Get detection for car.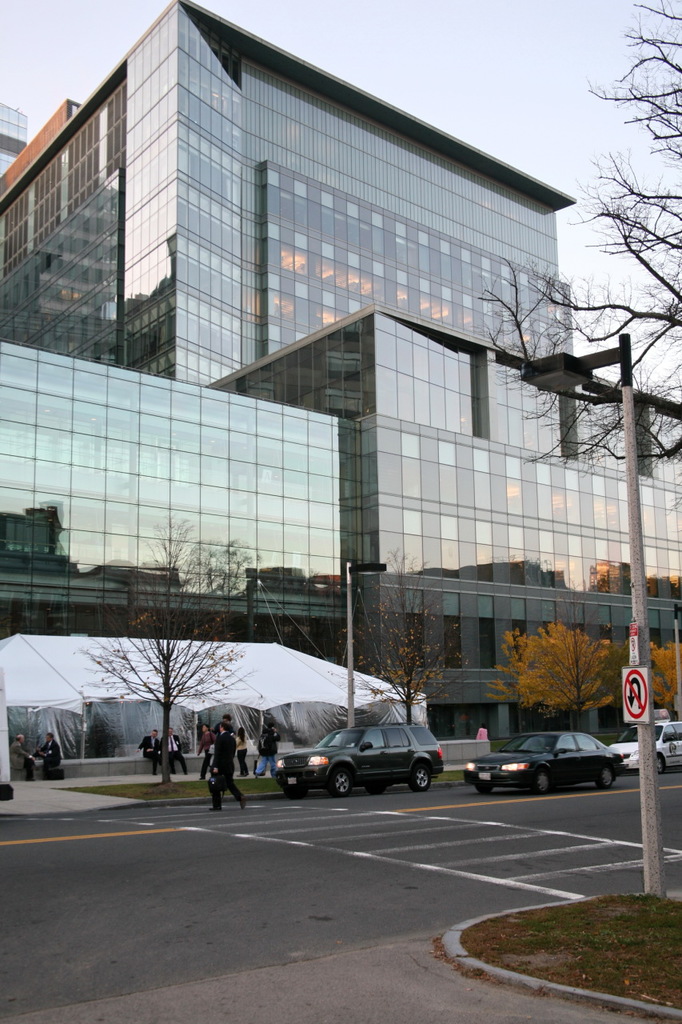
Detection: 611:722:681:772.
